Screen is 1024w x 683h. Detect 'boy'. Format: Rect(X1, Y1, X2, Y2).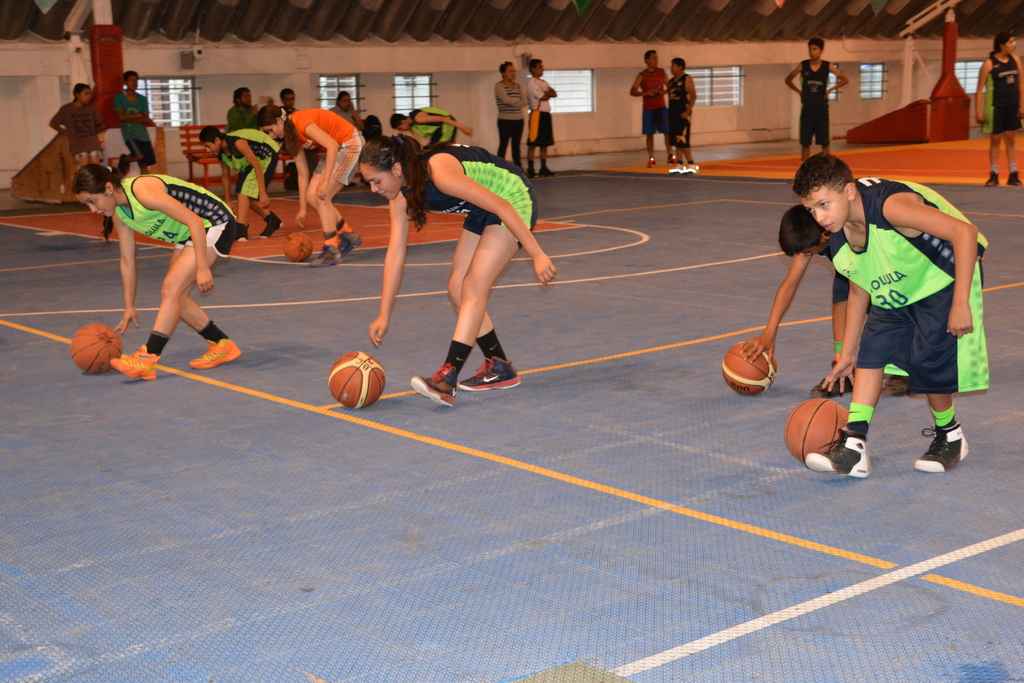
Rect(742, 197, 912, 402).
